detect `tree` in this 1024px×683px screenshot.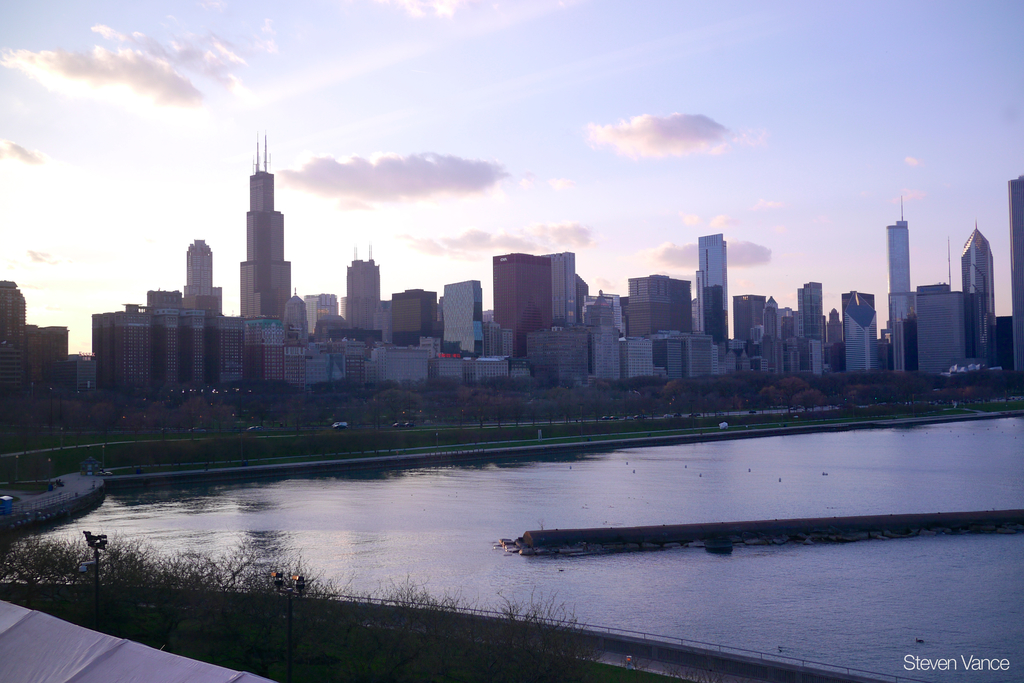
Detection: select_region(124, 413, 153, 450).
